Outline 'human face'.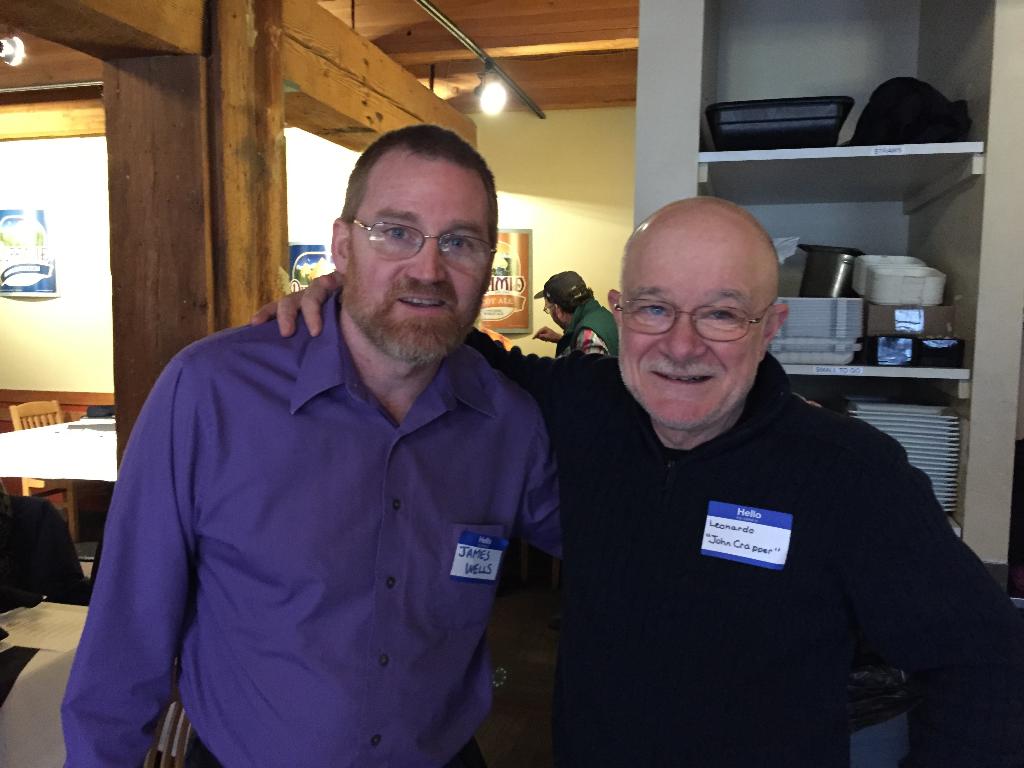
Outline: x1=620, y1=252, x2=769, y2=430.
